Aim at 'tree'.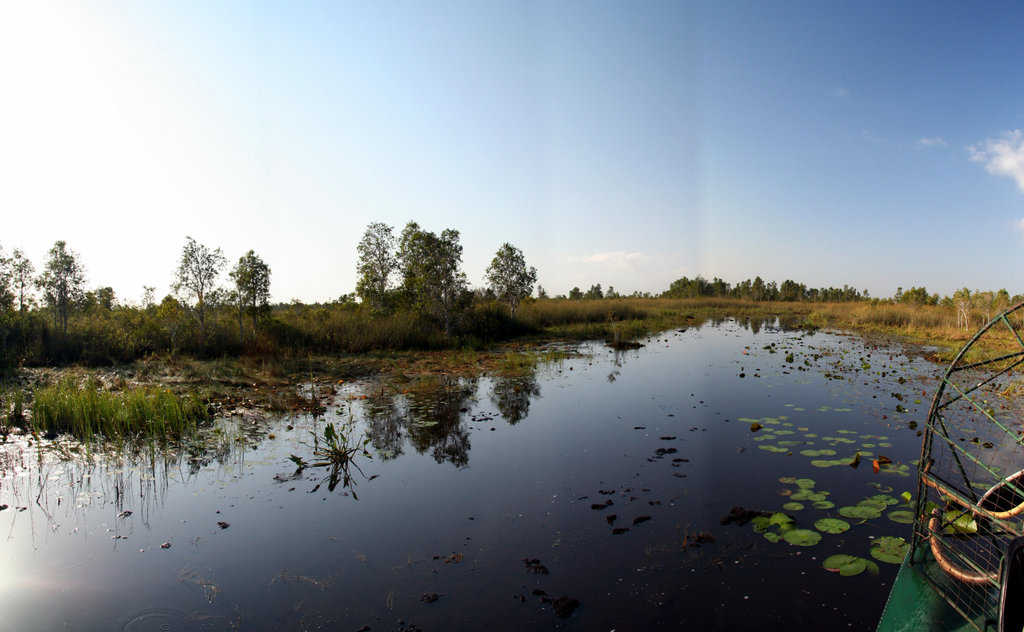
Aimed at l=92, t=284, r=120, b=310.
